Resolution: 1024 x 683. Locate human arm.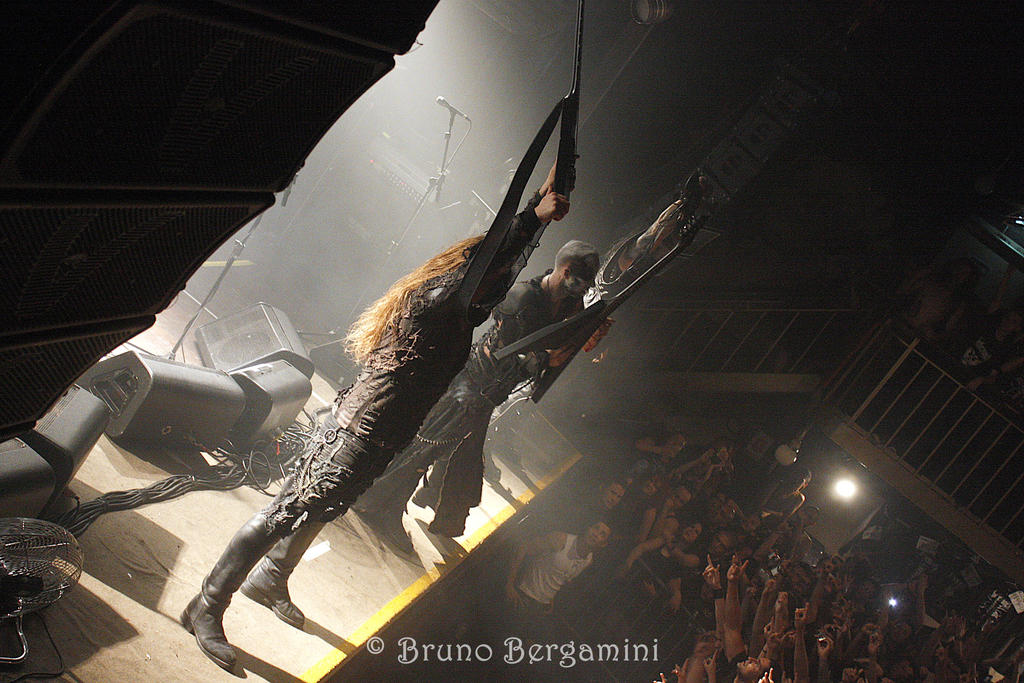
box=[614, 531, 684, 573].
